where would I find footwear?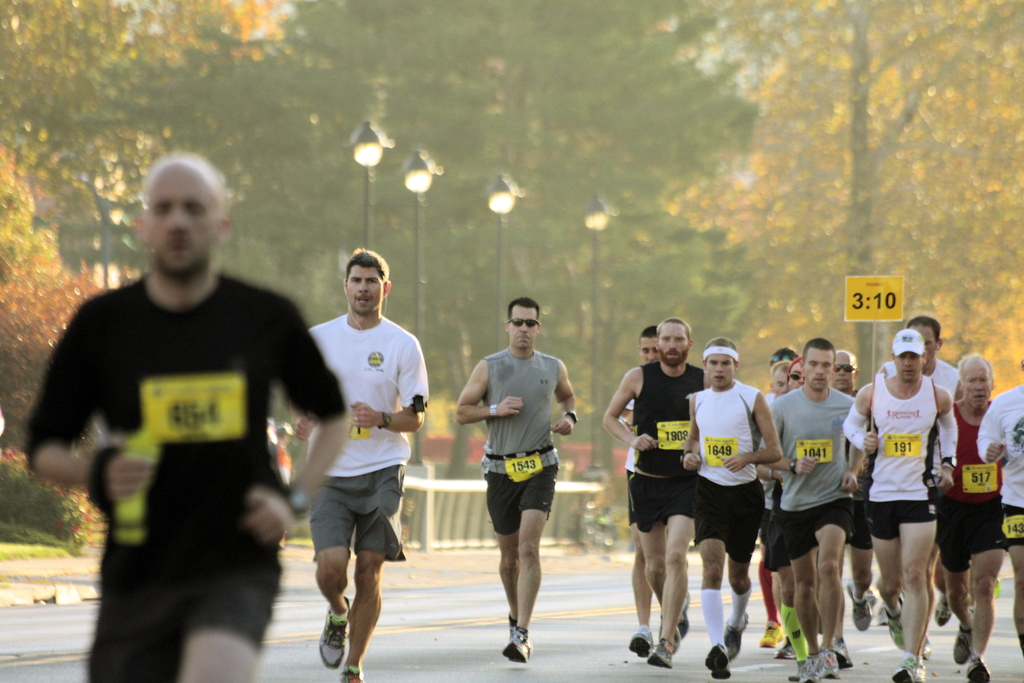
At 966:661:995:682.
